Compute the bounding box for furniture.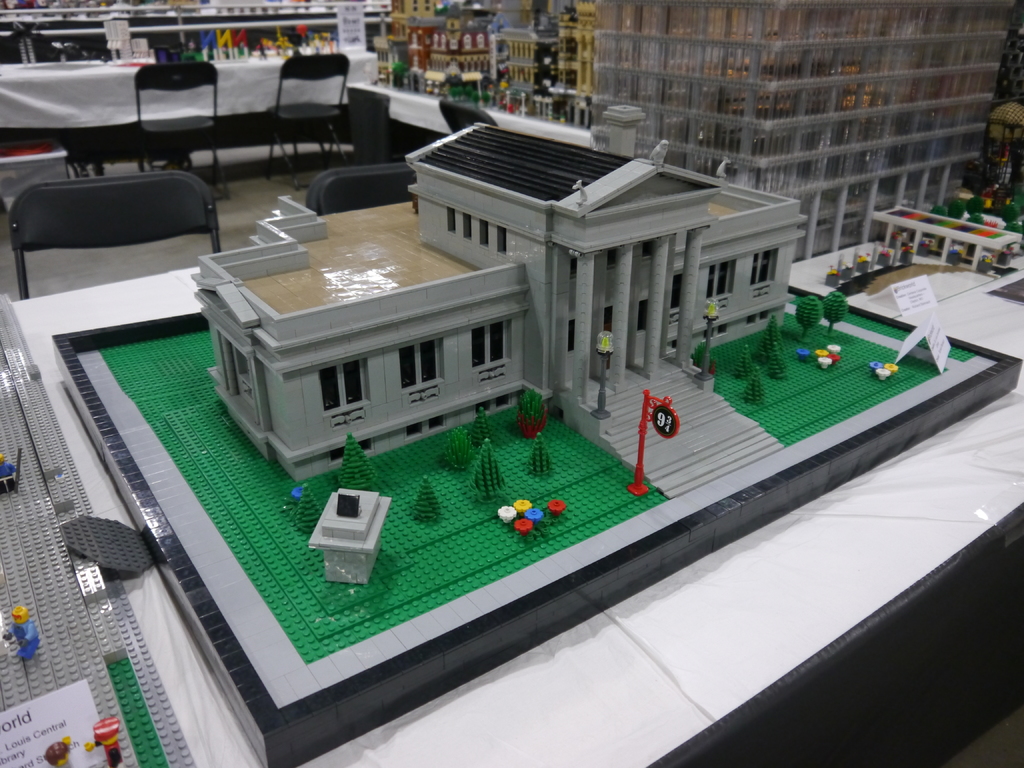
l=307, t=164, r=414, b=216.
